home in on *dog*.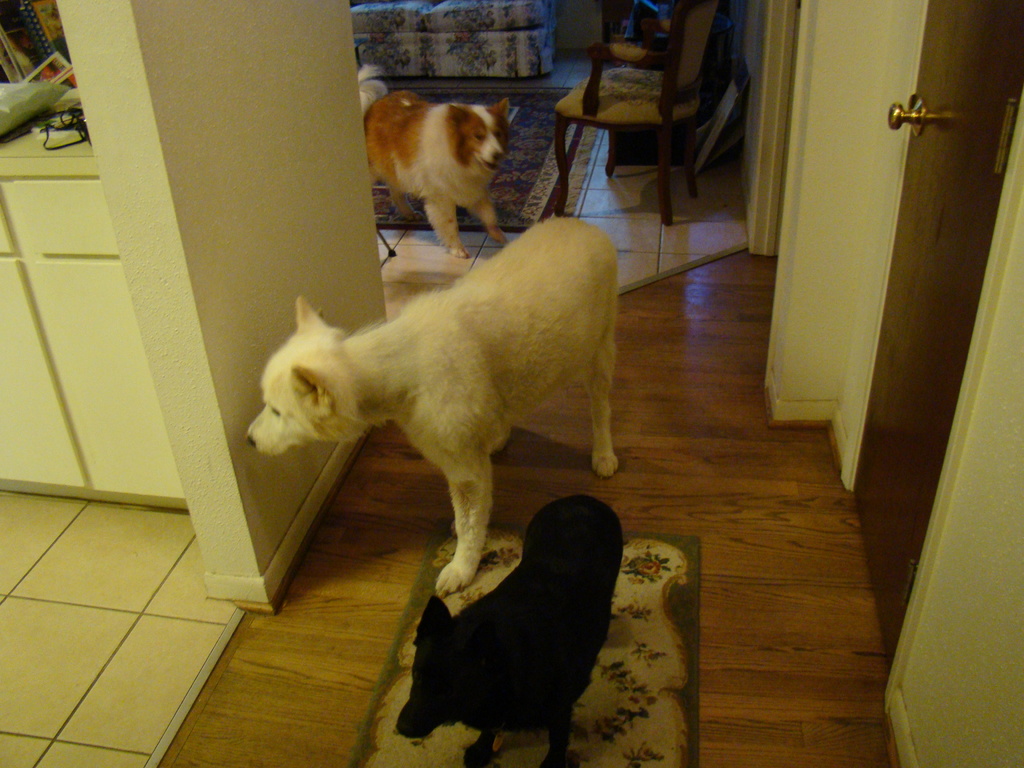
Homed in at <bbox>355, 64, 512, 259</bbox>.
